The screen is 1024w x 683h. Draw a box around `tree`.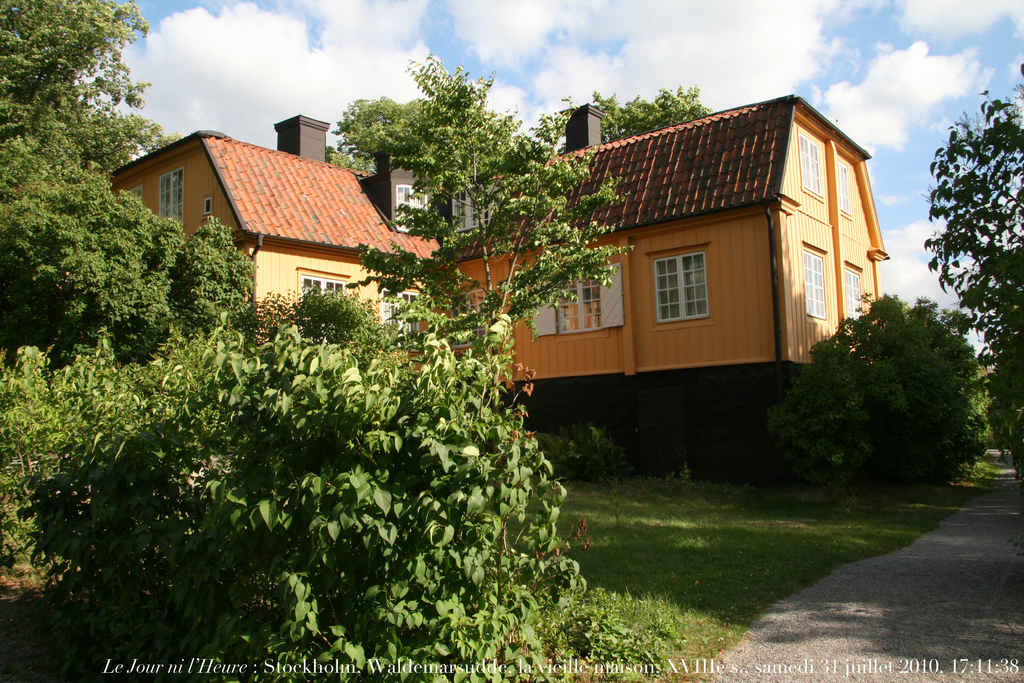
<region>332, 95, 438, 168</region>.
